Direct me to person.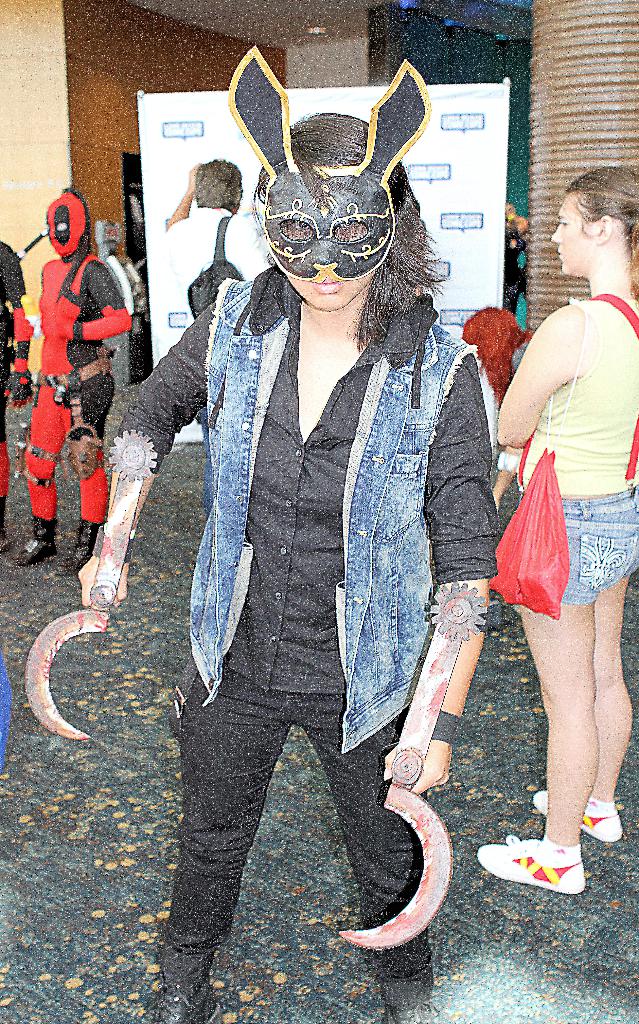
Direction: <box>138,83,511,983</box>.
